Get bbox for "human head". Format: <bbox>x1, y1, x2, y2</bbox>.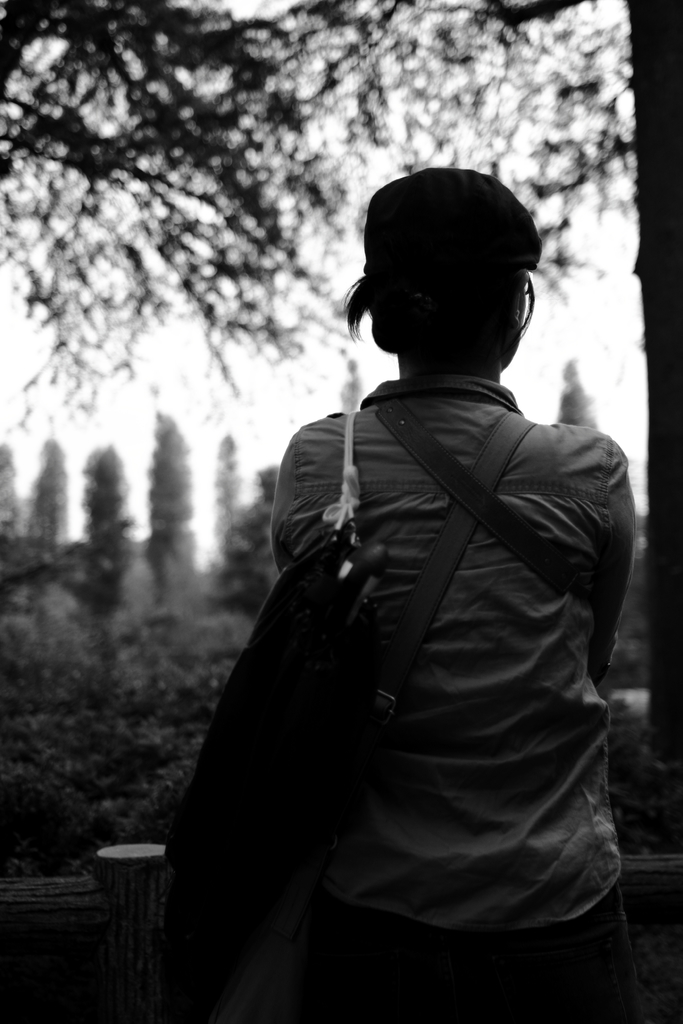
<bbox>331, 152, 551, 378</bbox>.
